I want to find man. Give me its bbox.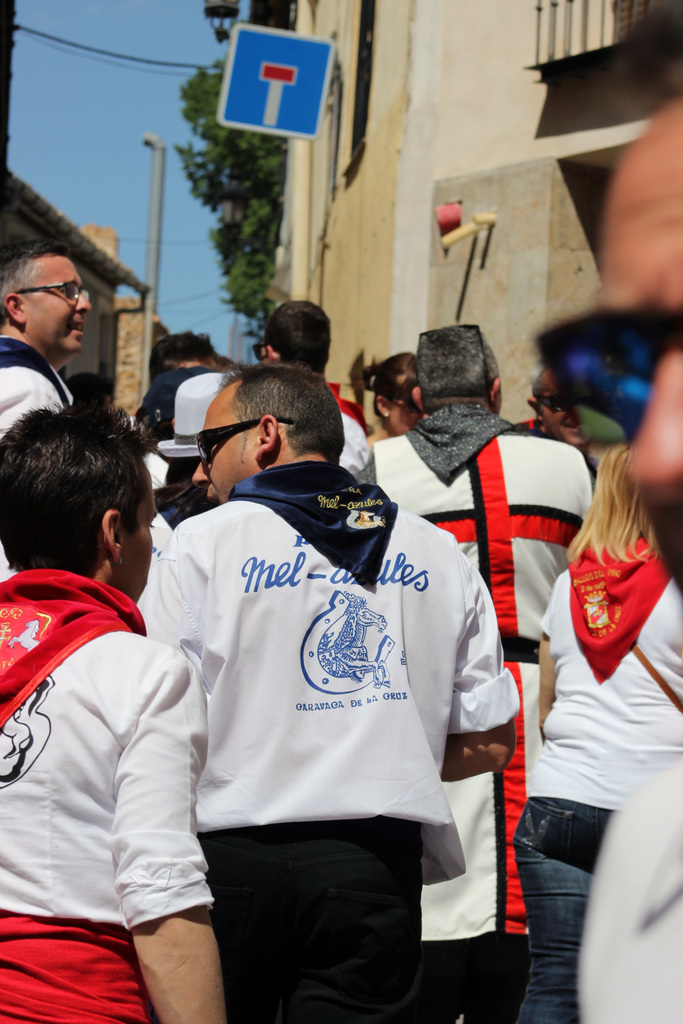
x1=62 y1=374 x2=117 y2=421.
